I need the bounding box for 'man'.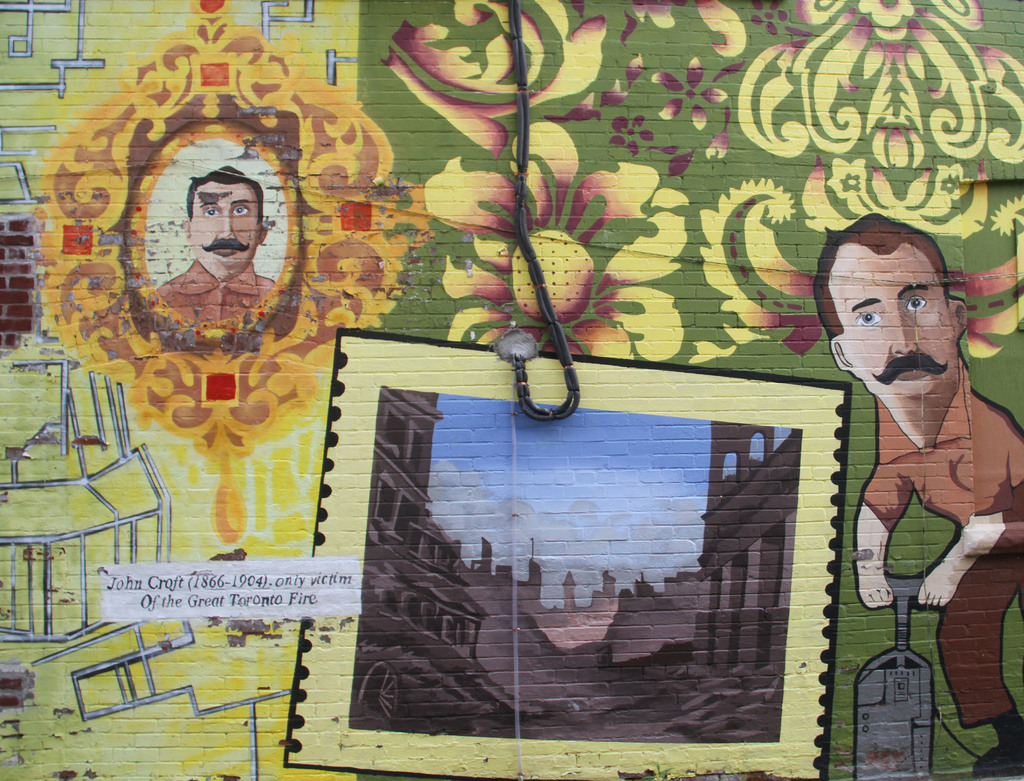
Here it is: x1=783 y1=225 x2=1020 y2=690.
